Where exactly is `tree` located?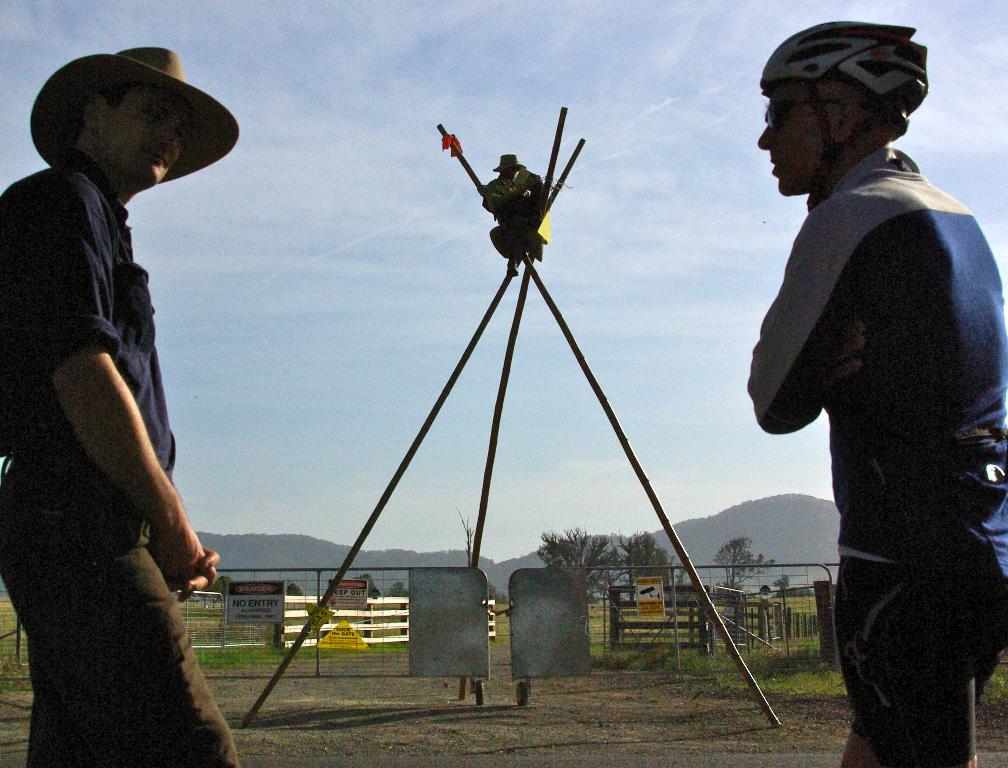
Its bounding box is detection(769, 574, 790, 595).
